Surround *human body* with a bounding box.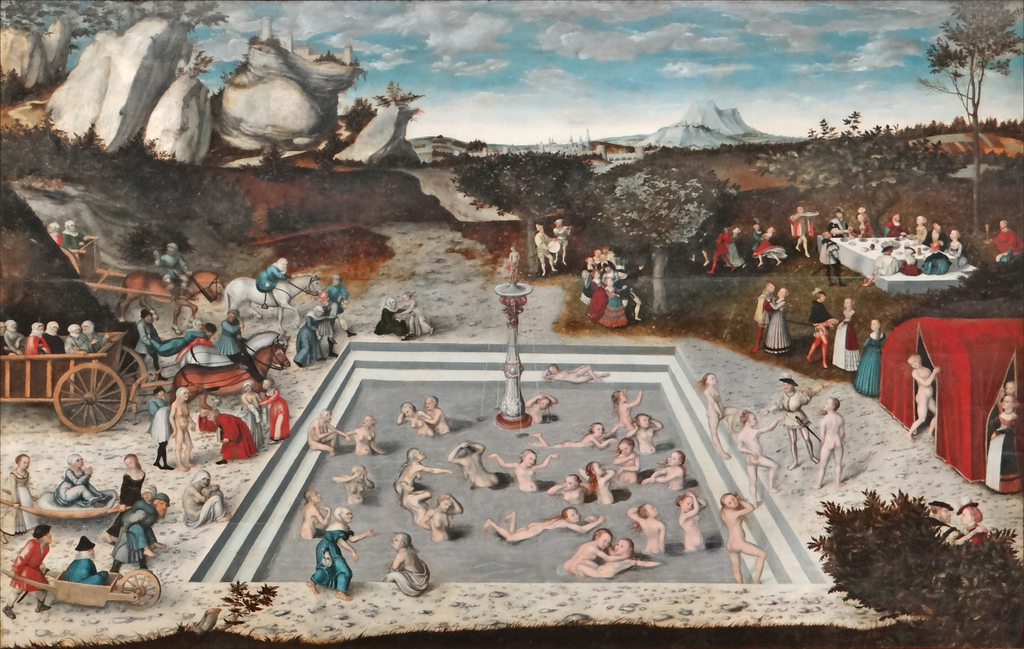
(x1=758, y1=295, x2=787, y2=351).
